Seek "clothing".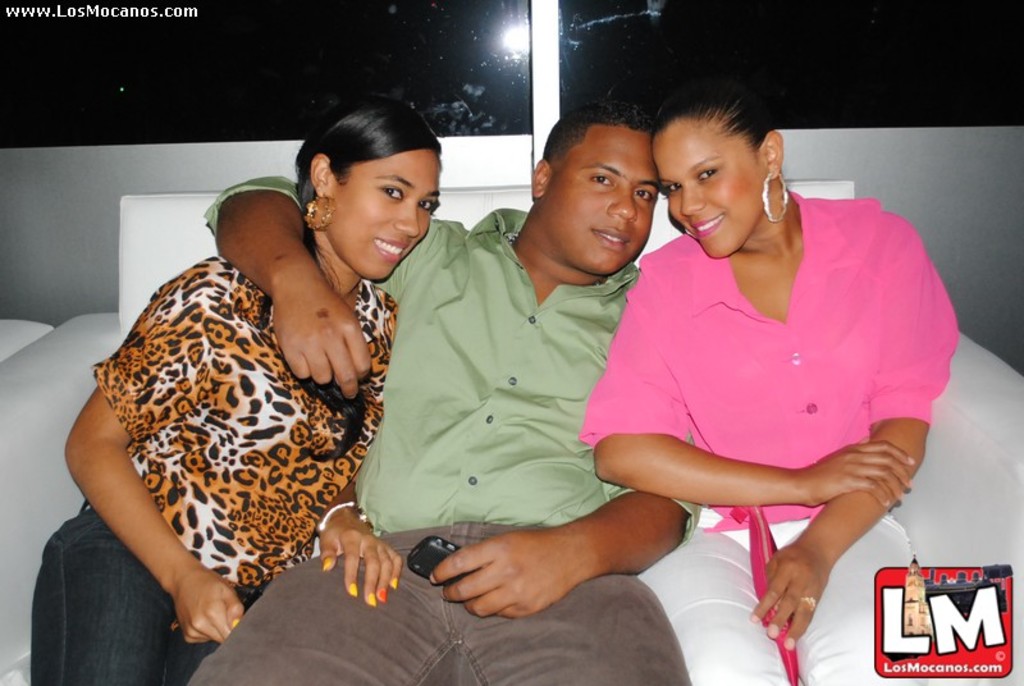
region(626, 495, 923, 685).
